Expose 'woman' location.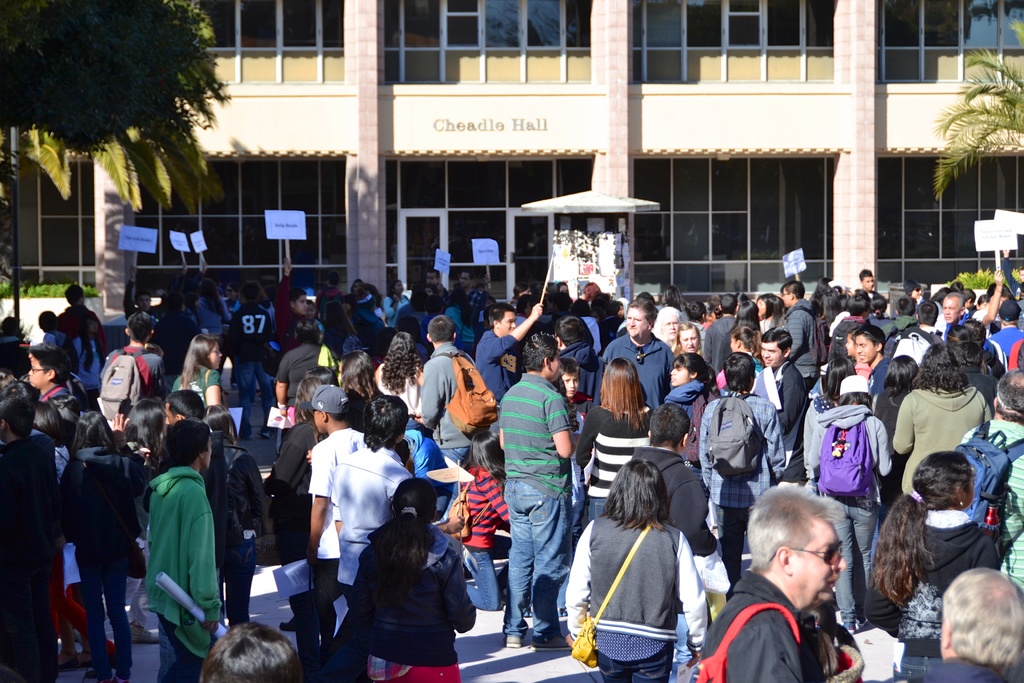
Exposed at left=369, top=331, right=426, bottom=419.
